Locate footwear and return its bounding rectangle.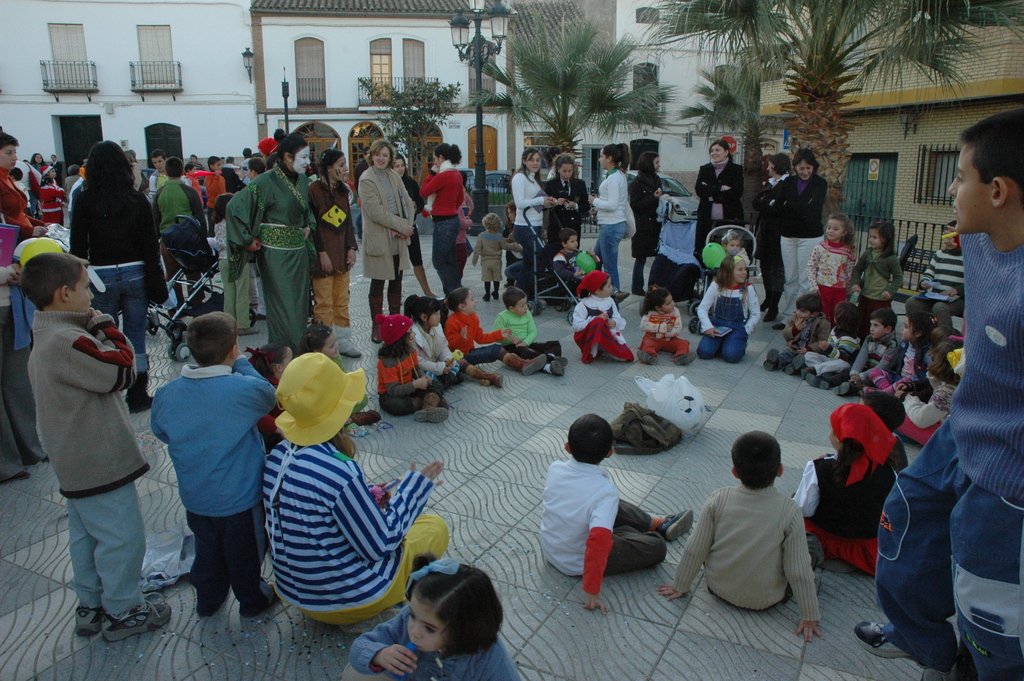
<bbox>658, 508, 699, 542</bbox>.
